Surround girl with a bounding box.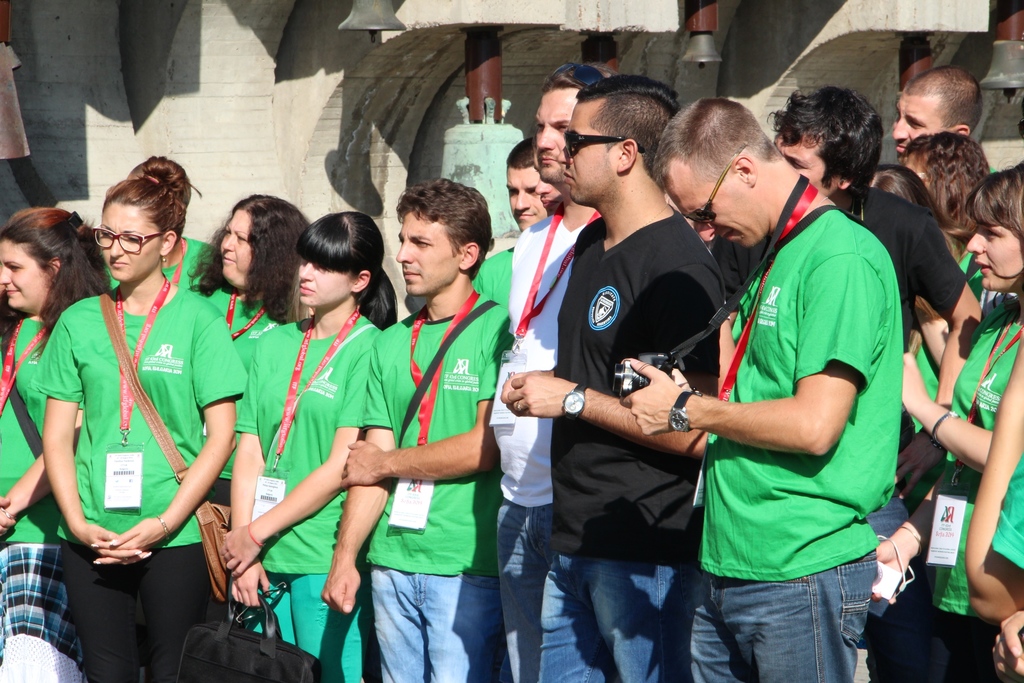
detection(218, 213, 394, 682).
